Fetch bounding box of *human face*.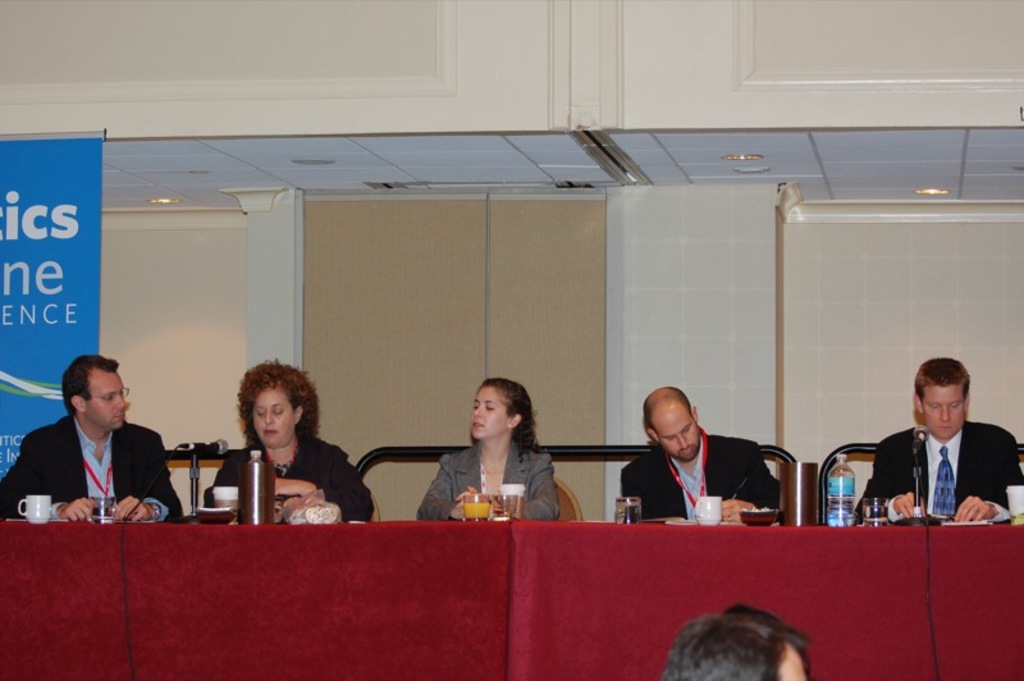
Bbox: left=471, top=378, right=509, bottom=438.
